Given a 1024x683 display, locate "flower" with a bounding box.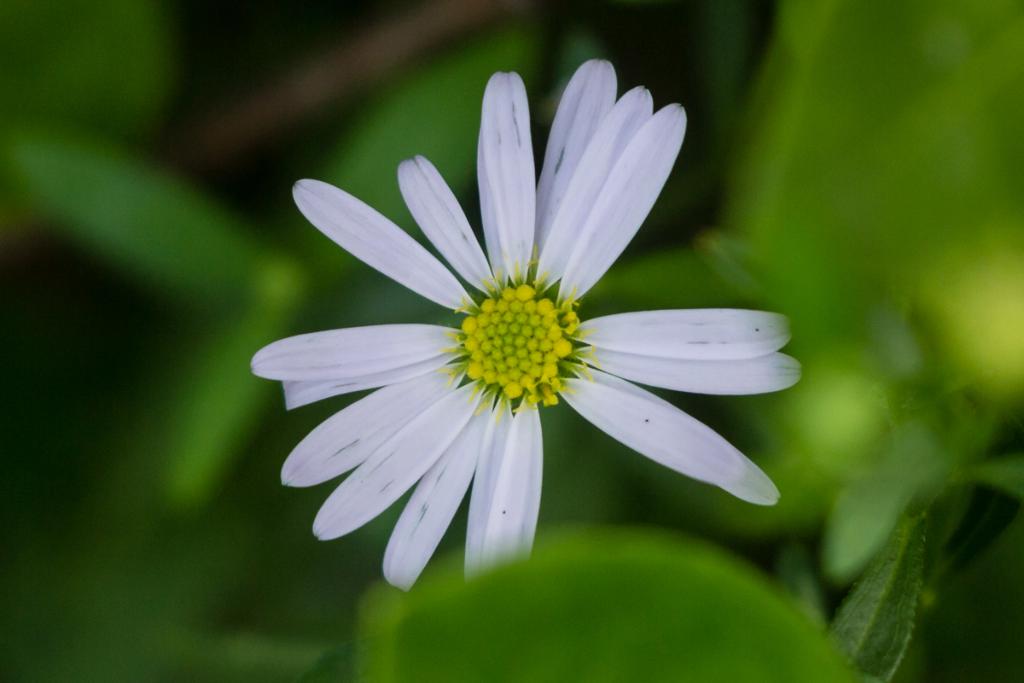
Located: [248, 74, 784, 604].
